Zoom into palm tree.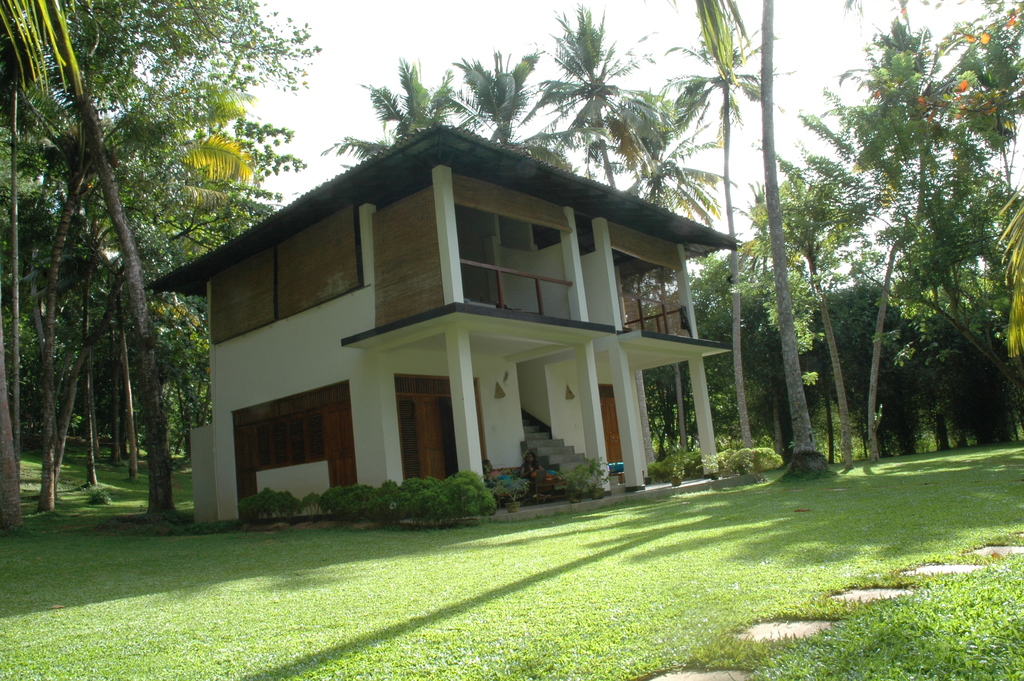
Zoom target: region(759, 177, 838, 395).
